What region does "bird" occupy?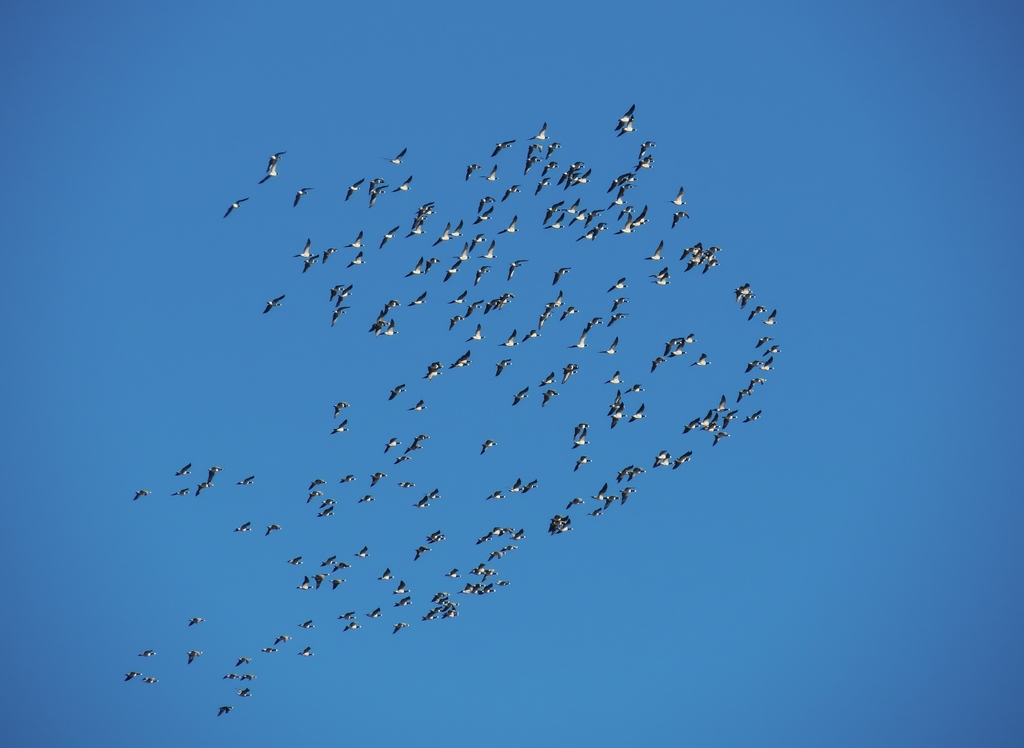
bbox=[473, 242, 496, 261].
